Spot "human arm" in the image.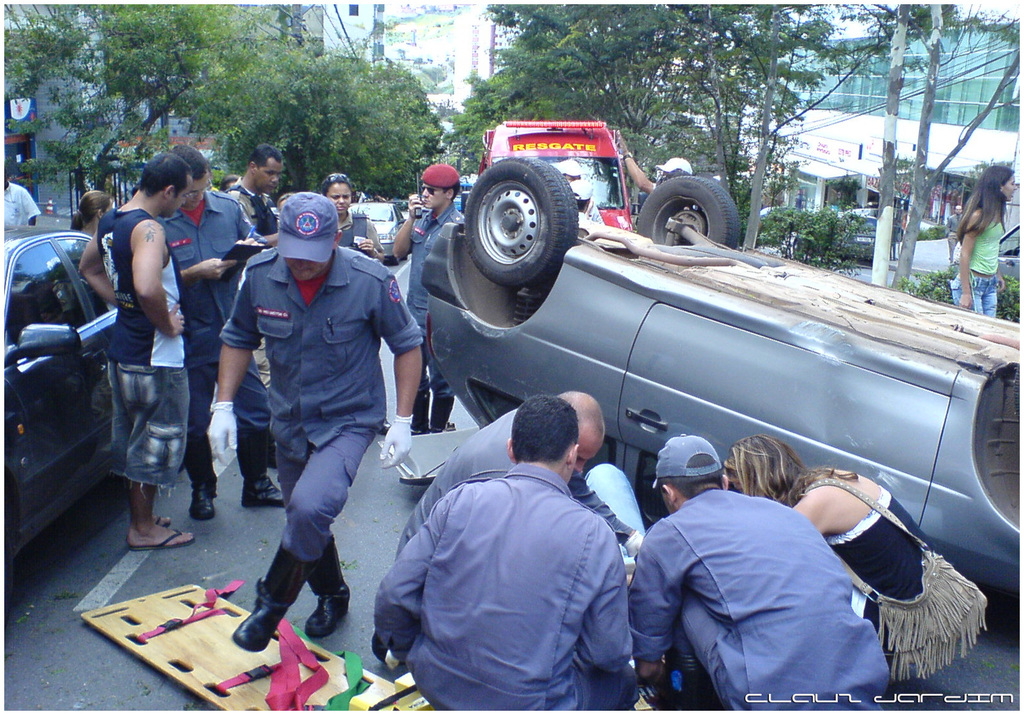
"human arm" found at region(570, 474, 637, 557).
